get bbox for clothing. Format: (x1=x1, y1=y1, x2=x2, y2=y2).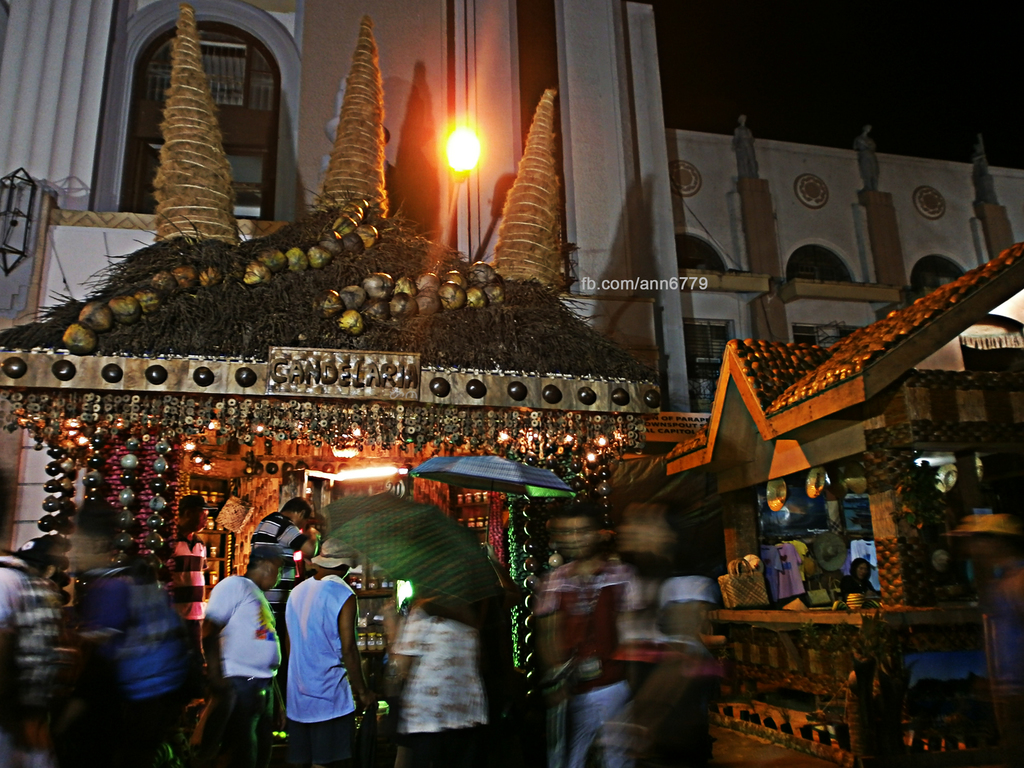
(x1=625, y1=565, x2=709, y2=767).
